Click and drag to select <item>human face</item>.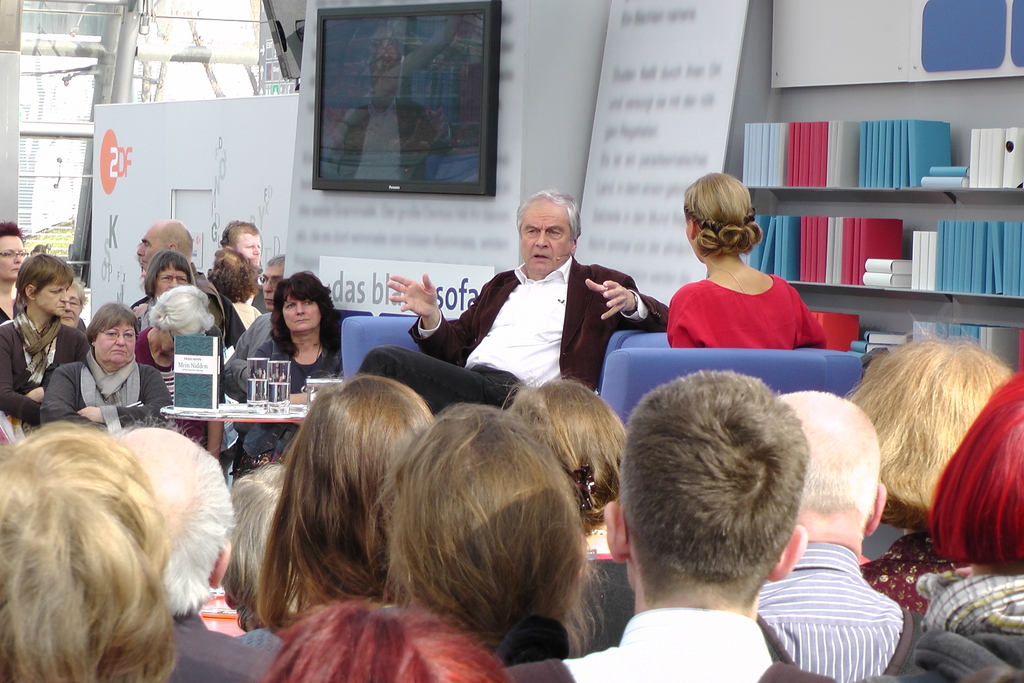
Selection: box(154, 261, 186, 293).
